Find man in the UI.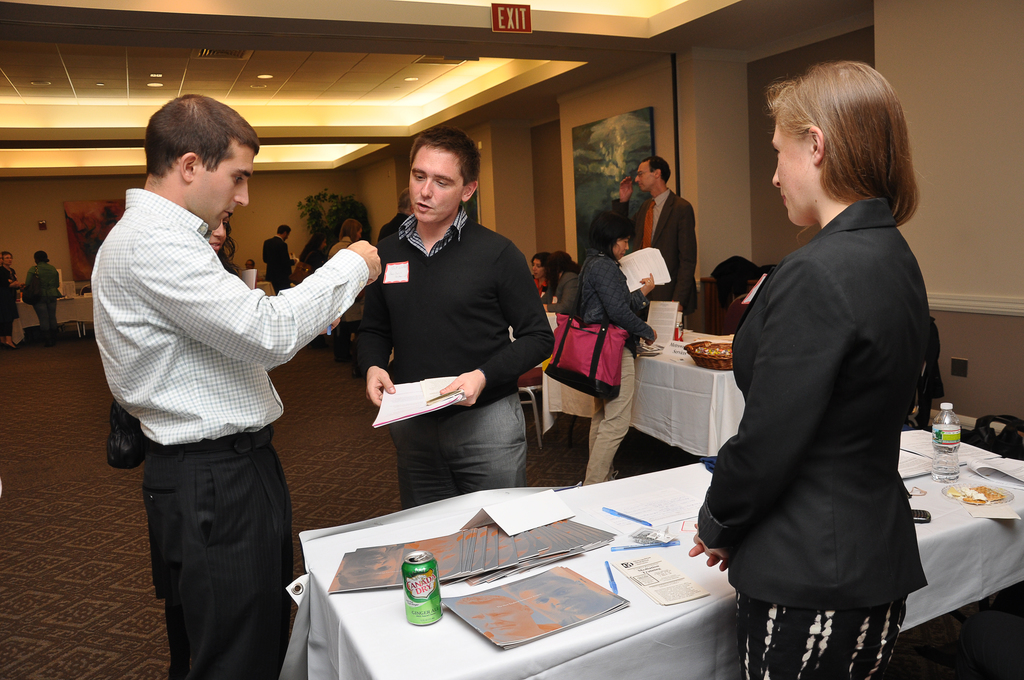
UI element at (355,123,552,515).
